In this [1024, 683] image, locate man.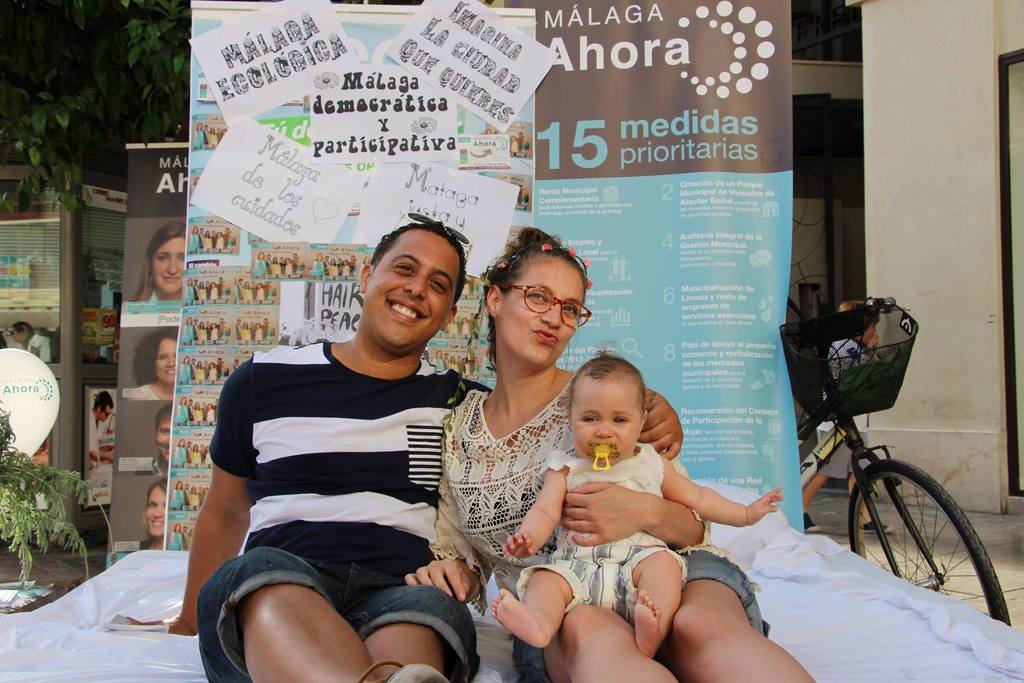
Bounding box: Rect(261, 318, 266, 338).
